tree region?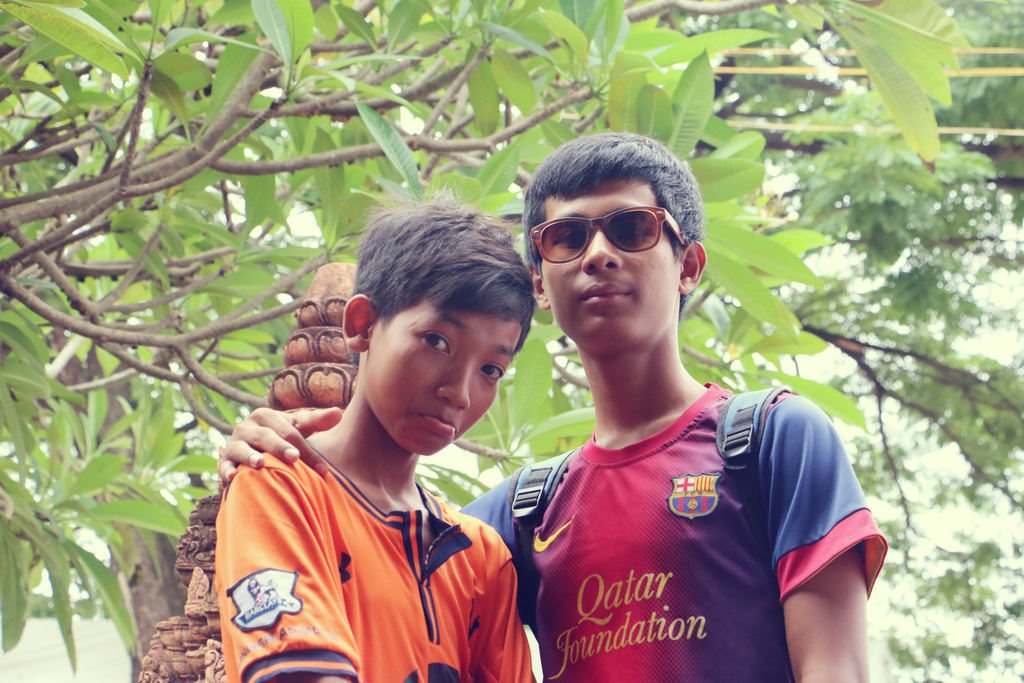
region(540, 0, 1023, 682)
